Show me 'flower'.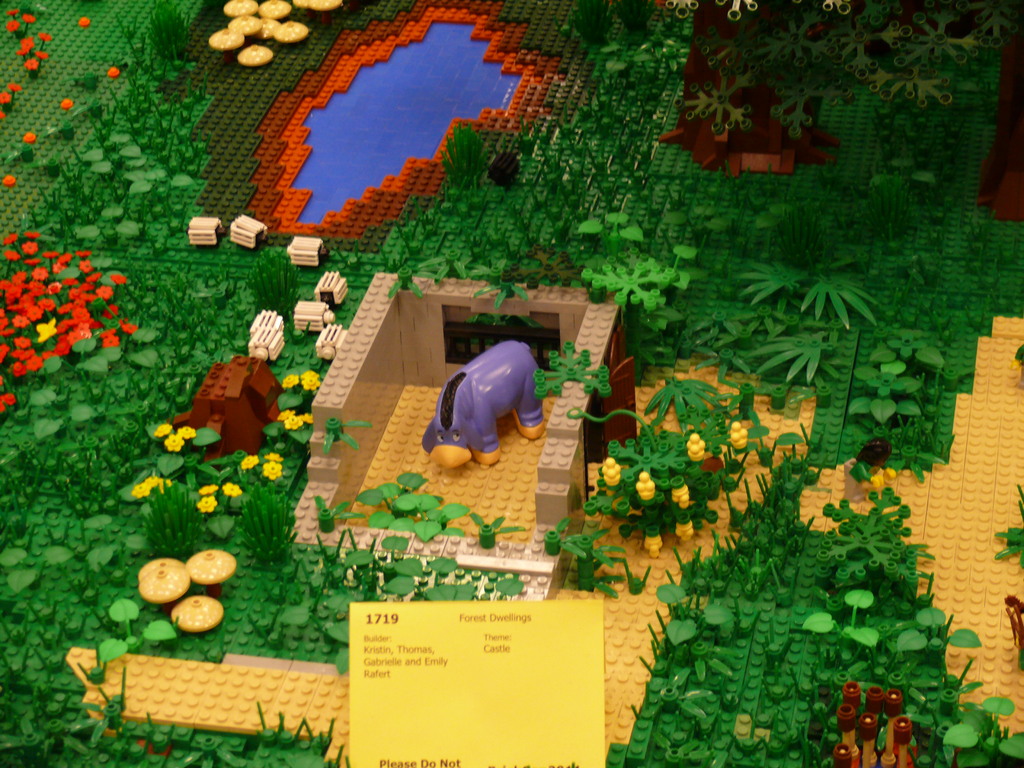
'flower' is here: l=3, t=250, r=16, b=265.
